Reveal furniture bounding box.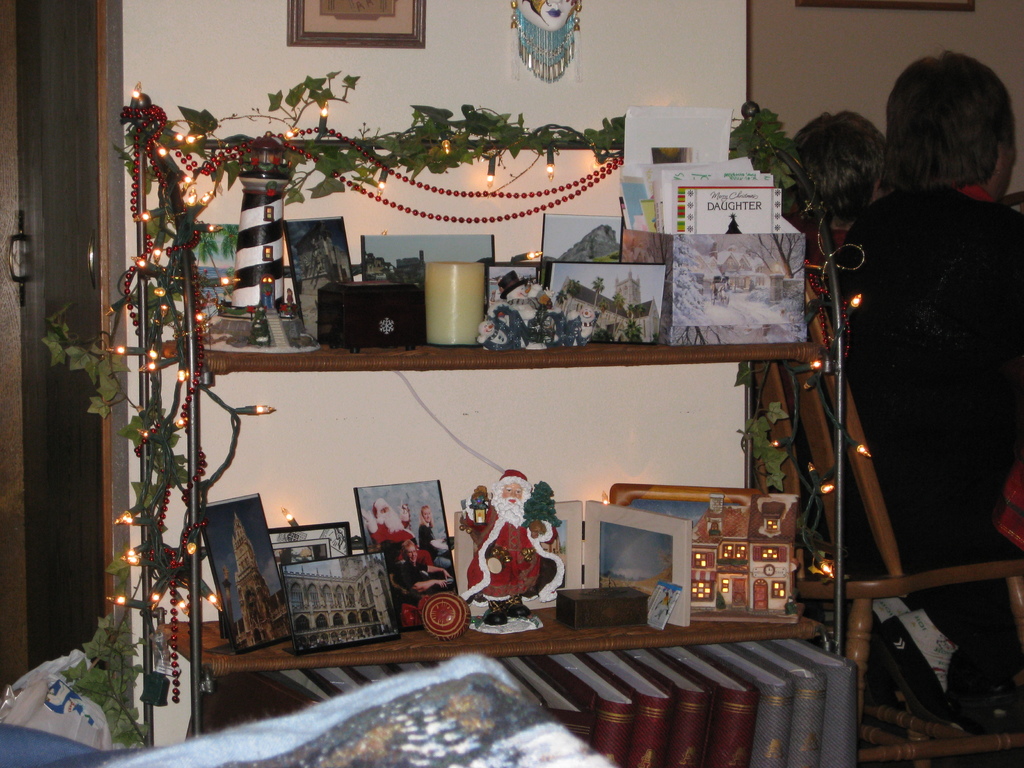
Revealed: x1=758 y1=285 x2=1023 y2=767.
